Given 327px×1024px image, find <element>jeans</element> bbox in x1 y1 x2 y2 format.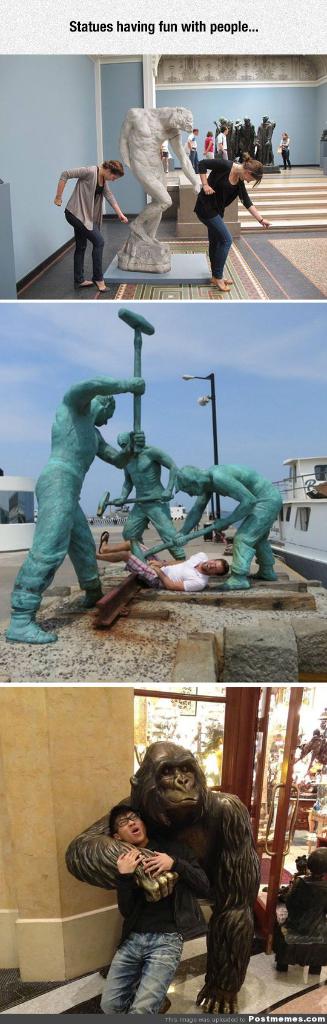
106 924 198 1014.
